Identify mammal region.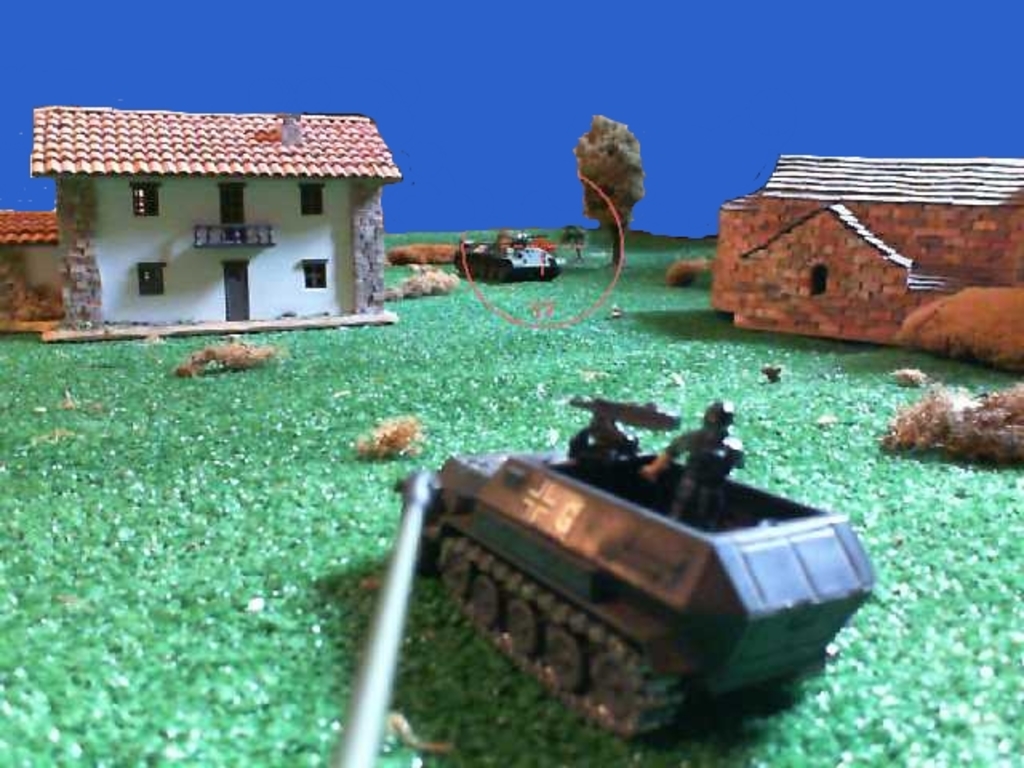
Region: x1=638 y1=386 x2=755 y2=547.
